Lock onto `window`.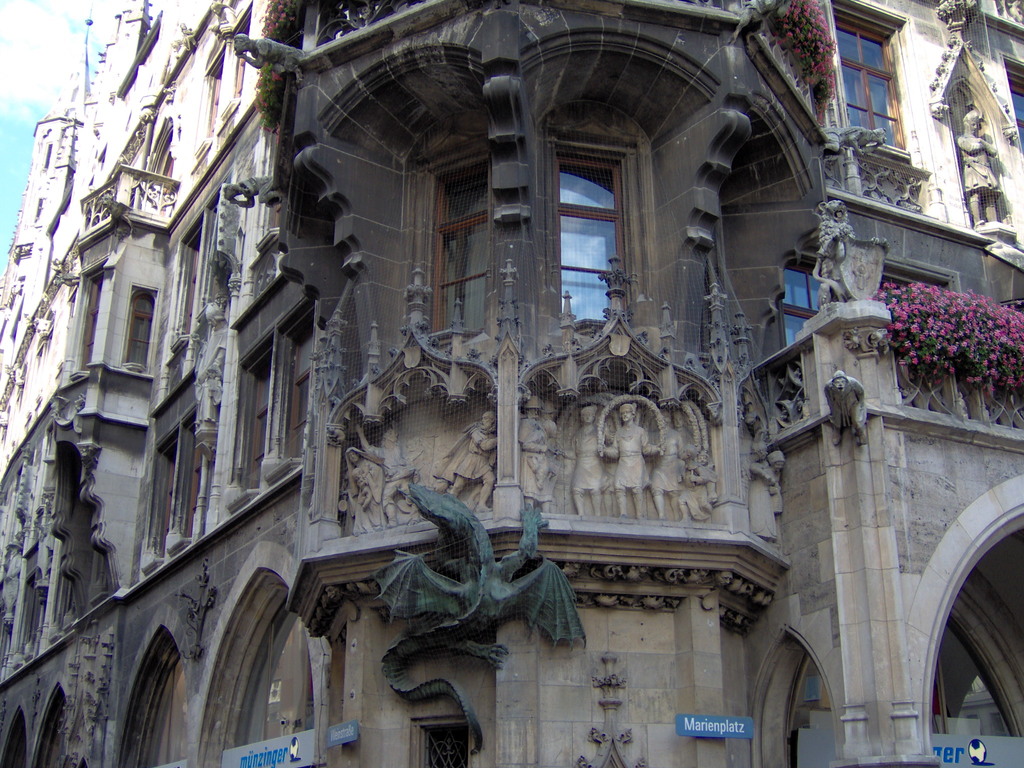
Locked: bbox=(428, 152, 499, 336).
